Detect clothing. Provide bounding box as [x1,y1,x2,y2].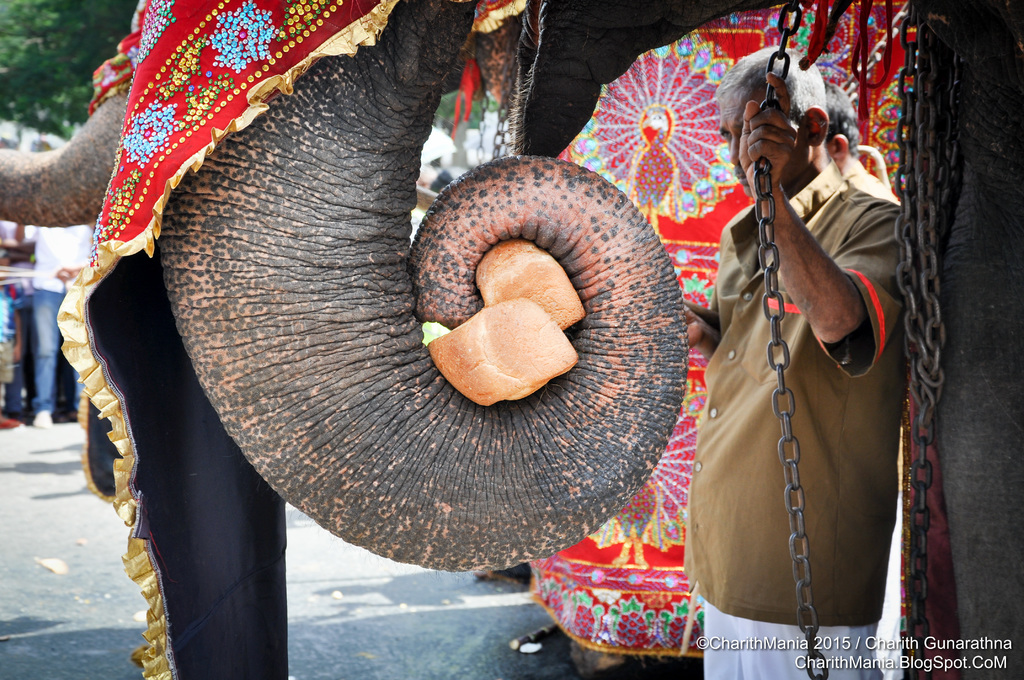
[696,92,913,640].
